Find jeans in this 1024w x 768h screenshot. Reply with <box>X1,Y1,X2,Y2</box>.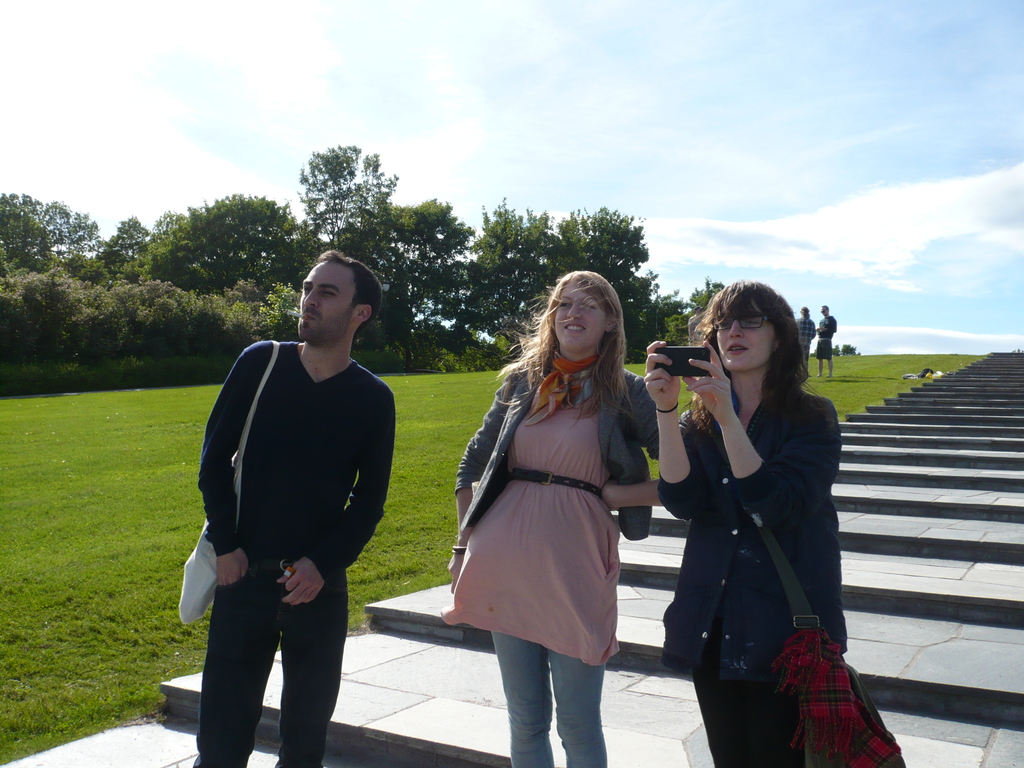
<box>184,564,340,746</box>.
